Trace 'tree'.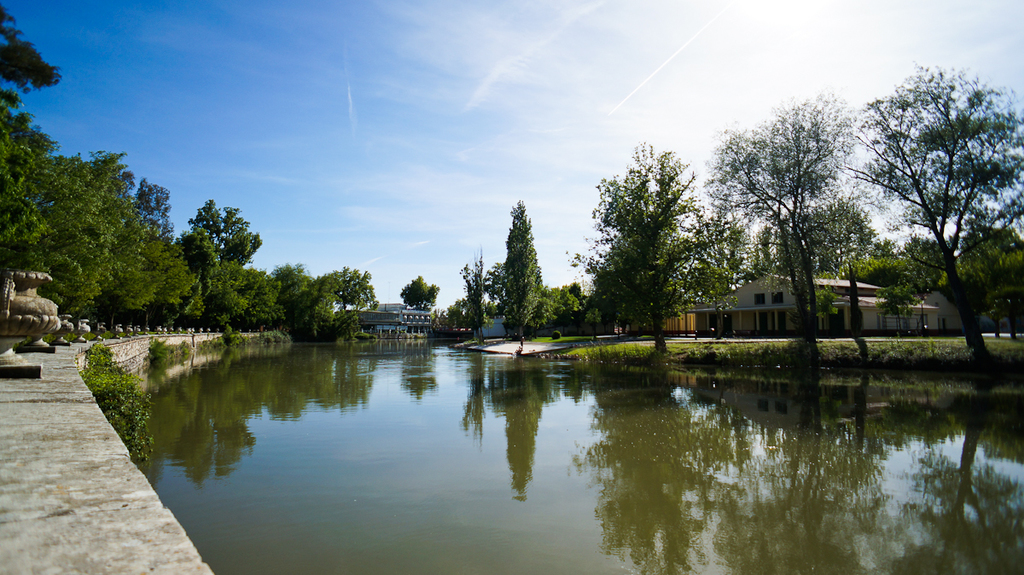
Traced to l=861, t=55, r=1023, b=386.
